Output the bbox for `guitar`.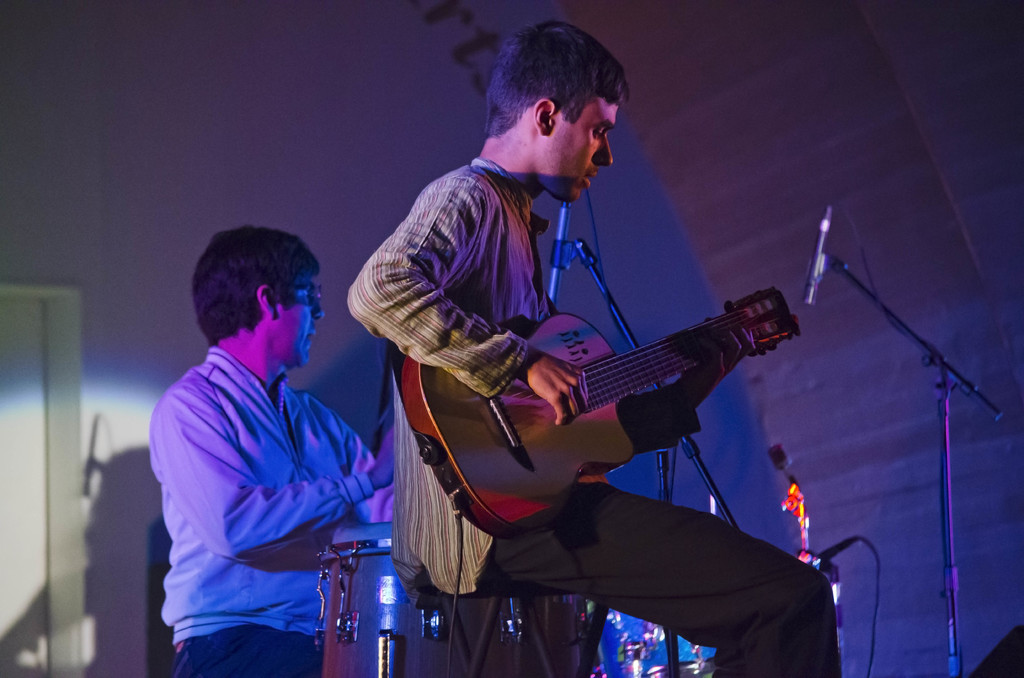
{"left": 412, "top": 280, "right": 824, "bottom": 543}.
